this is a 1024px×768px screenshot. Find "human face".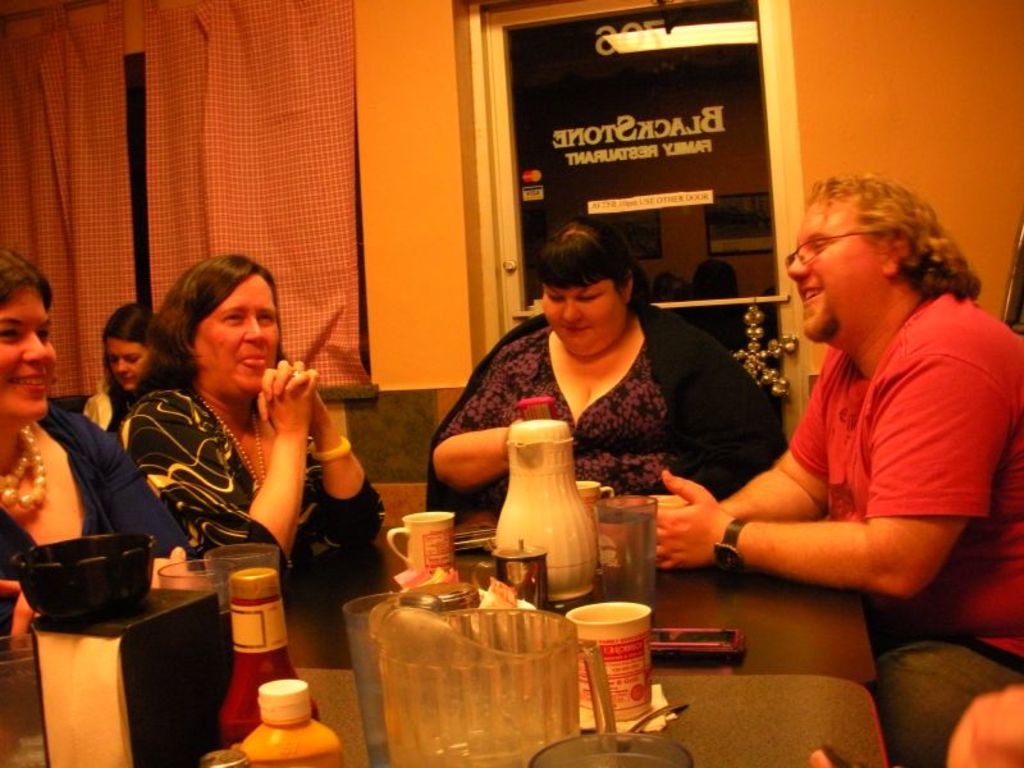
Bounding box: bbox=(197, 273, 282, 392).
